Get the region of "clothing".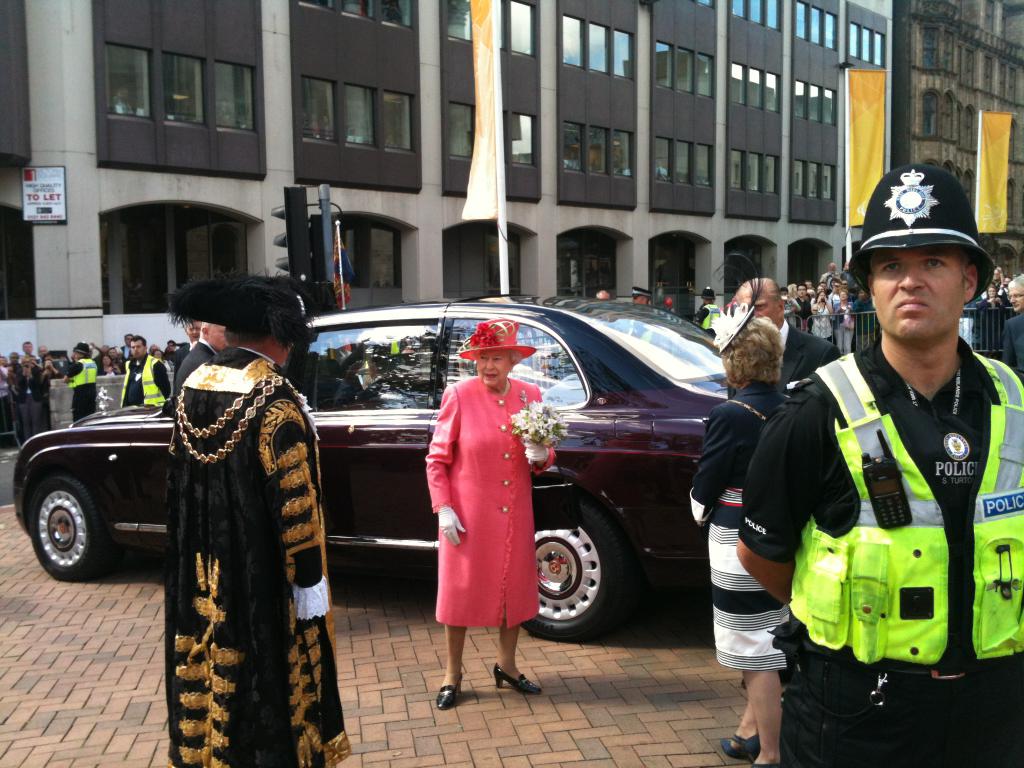
l=1001, t=312, r=1022, b=378.
